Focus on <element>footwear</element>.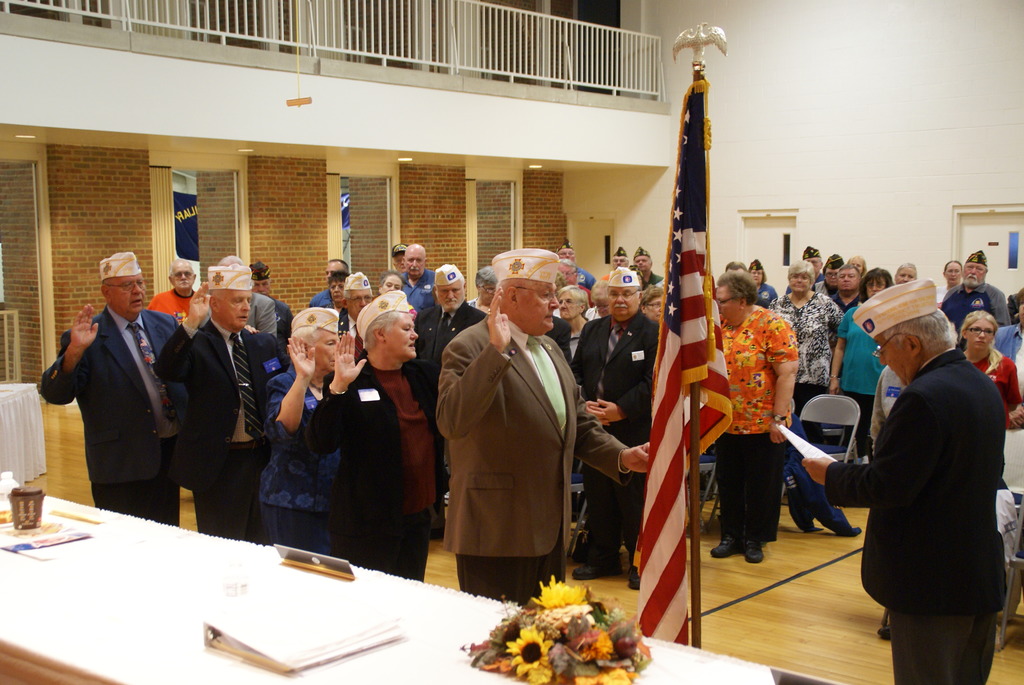
Focused at bbox(712, 535, 739, 553).
